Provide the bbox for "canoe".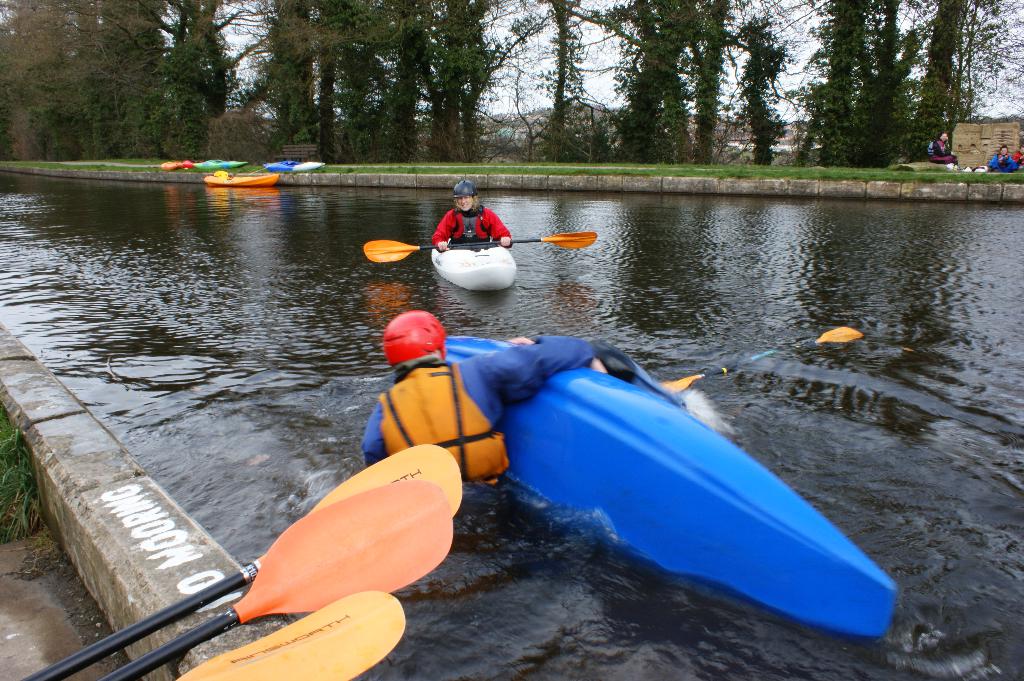
select_region(161, 159, 194, 172).
